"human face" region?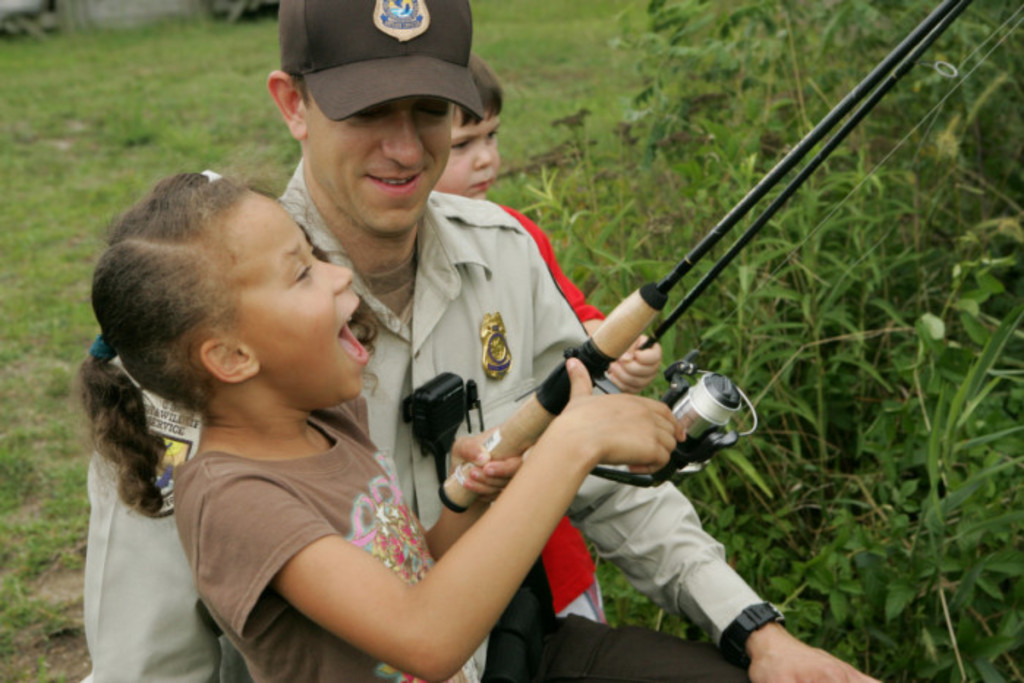
444, 113, 504, 199
